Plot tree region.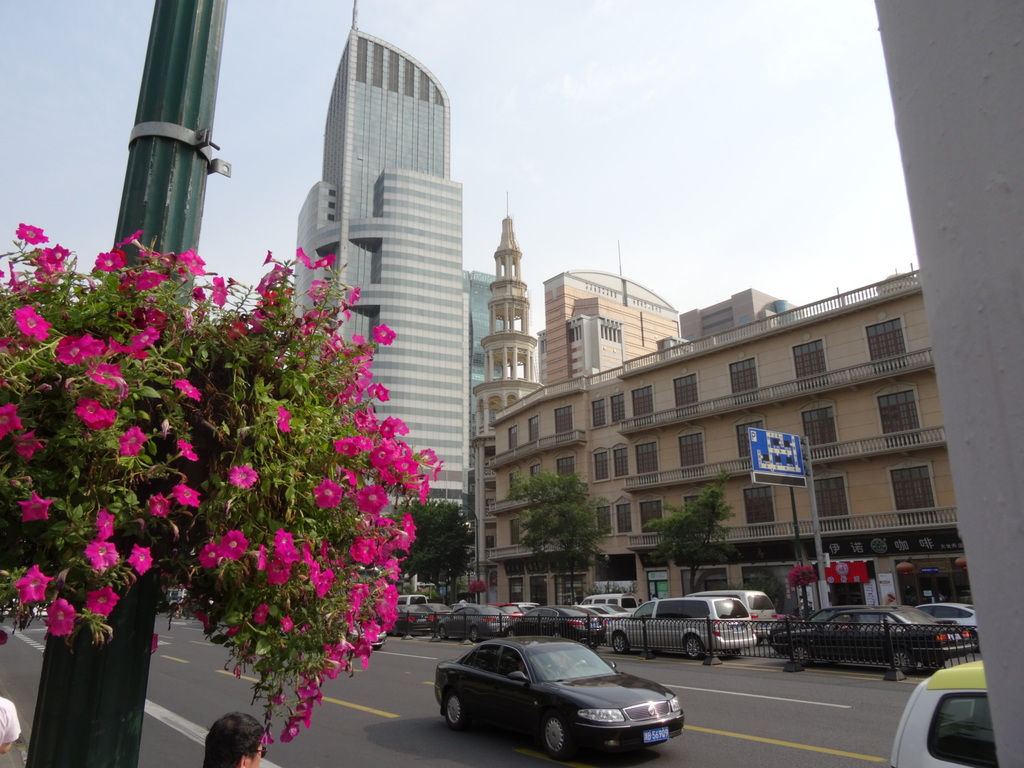
Plotted at 639/472/740/590.
